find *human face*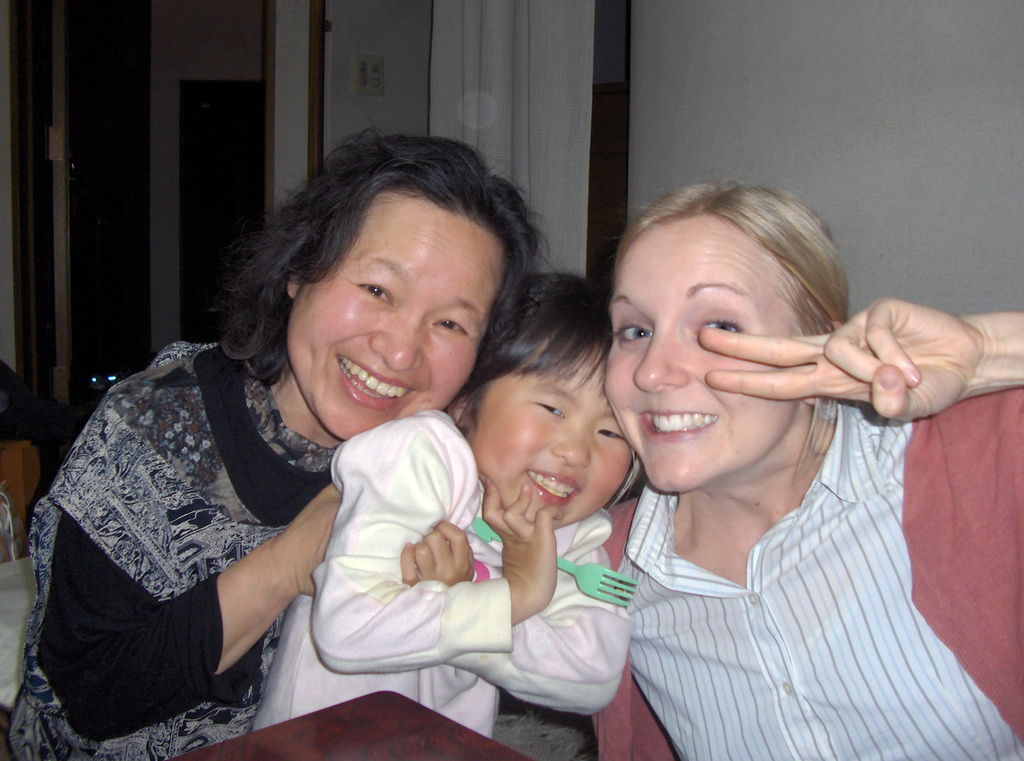
left=282, top=190, right=493, bottom=454
